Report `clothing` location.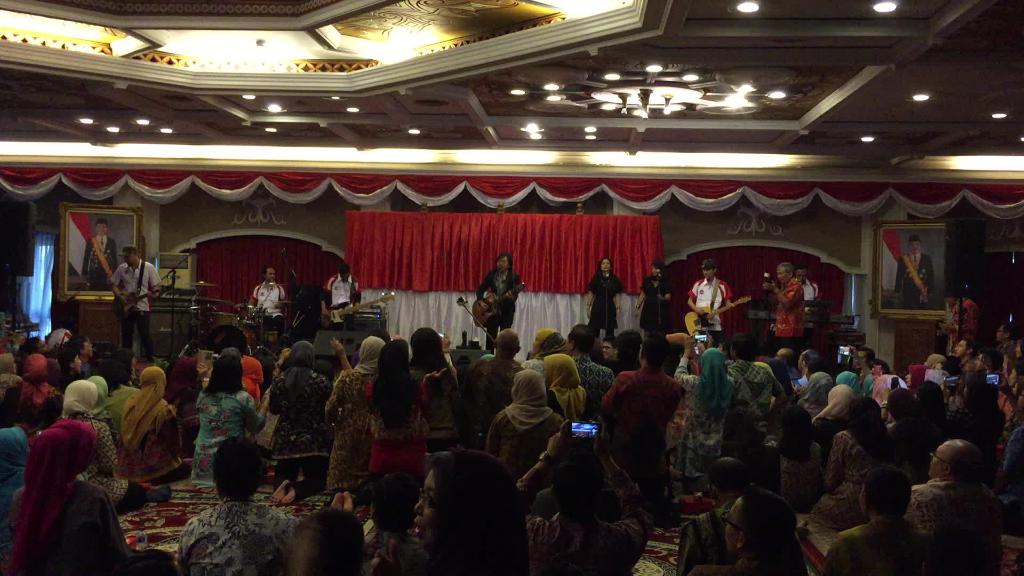
Report: box(120, 364, 176, 481).
